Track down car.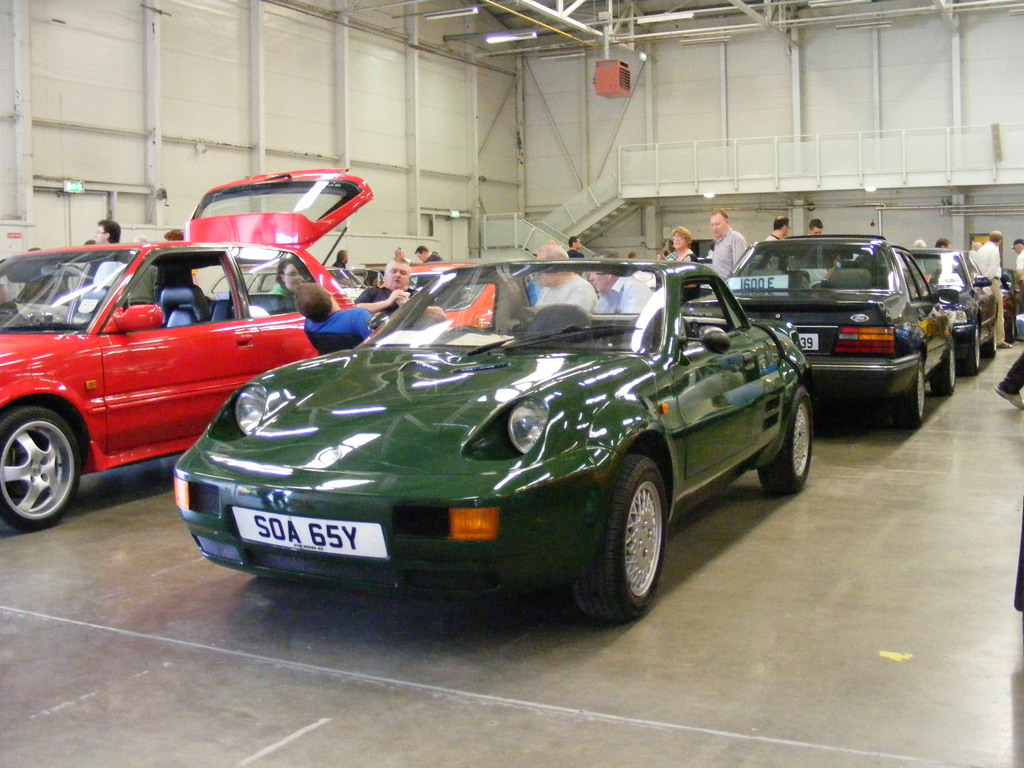
Tracked to locate(832, 246, 1012, 380).
